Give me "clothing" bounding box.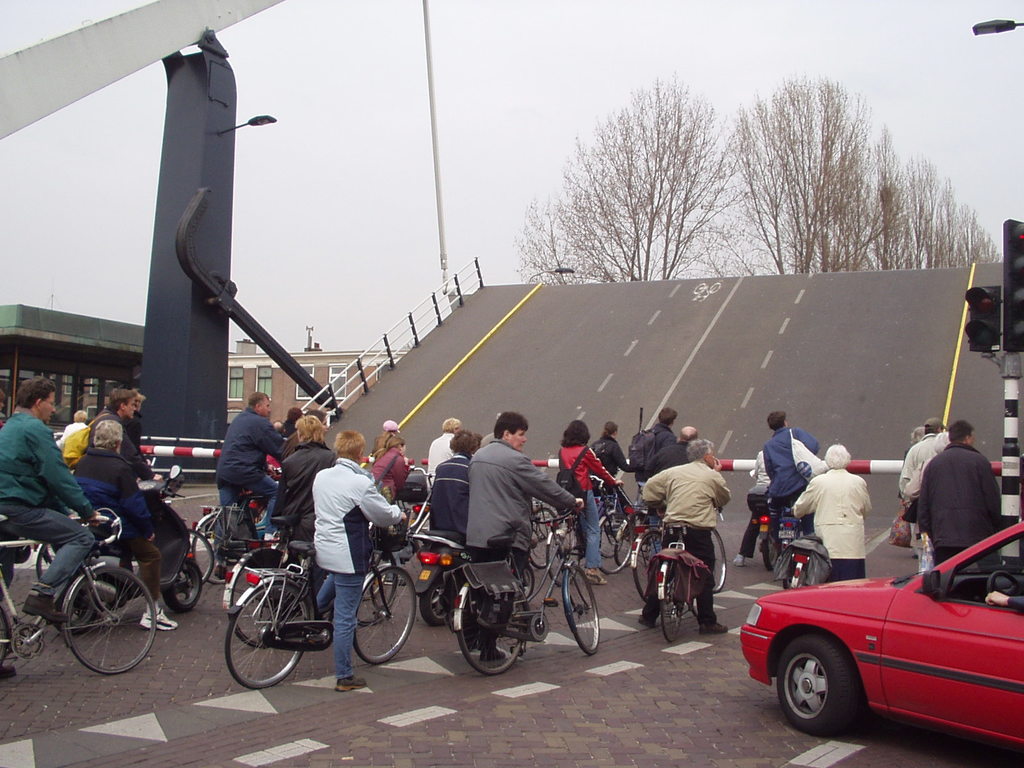
633:424:678:474.
